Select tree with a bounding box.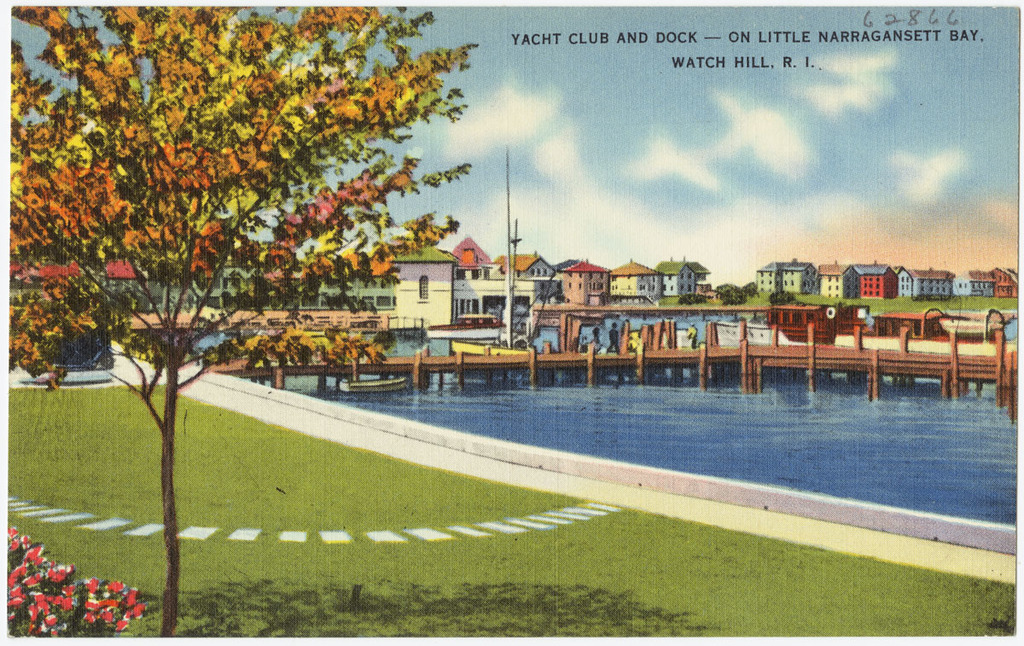
rect(711, 283, 750, 312).
